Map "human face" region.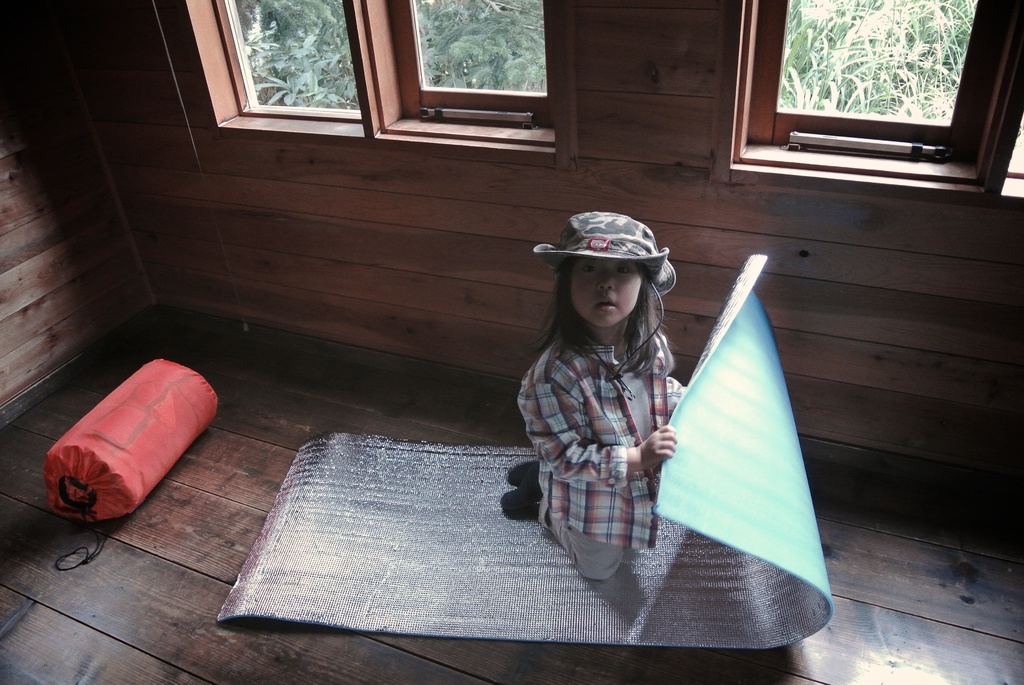
Mapped to Rect(565, 258, 643, 327).
